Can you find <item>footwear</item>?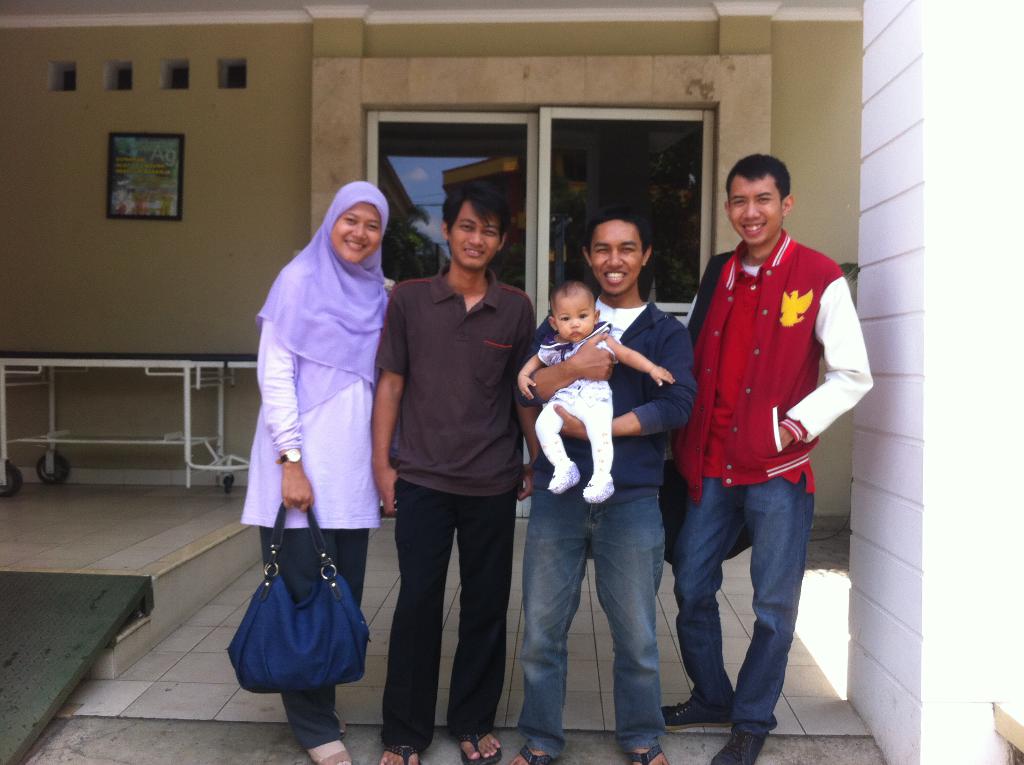
Yes, bounding box: (left=376, top=749, right=428, bottom=764).
